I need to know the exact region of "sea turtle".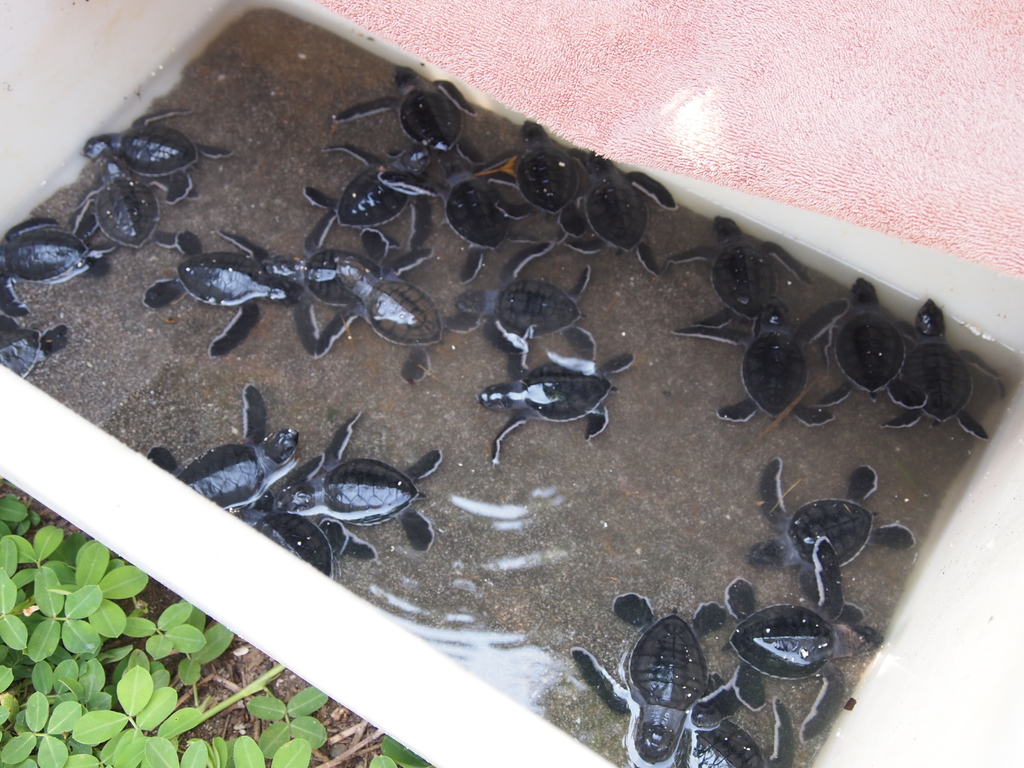
Region: 318 136 437 246.
